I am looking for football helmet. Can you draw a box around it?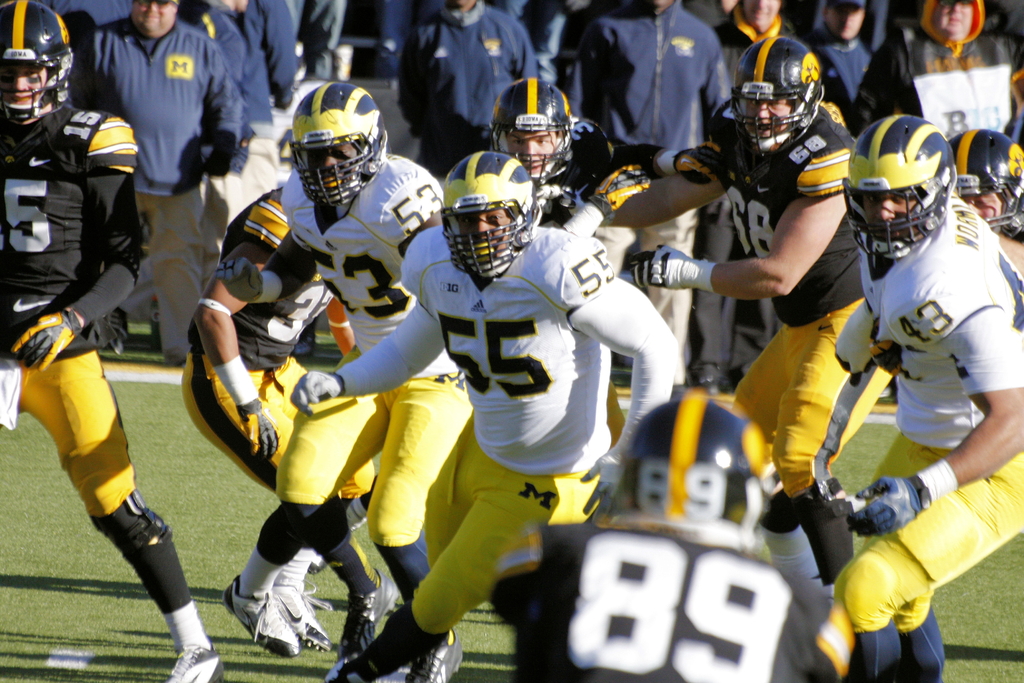
Sure, the bounding box is left=597, top=149, right=682, bottom=227.
